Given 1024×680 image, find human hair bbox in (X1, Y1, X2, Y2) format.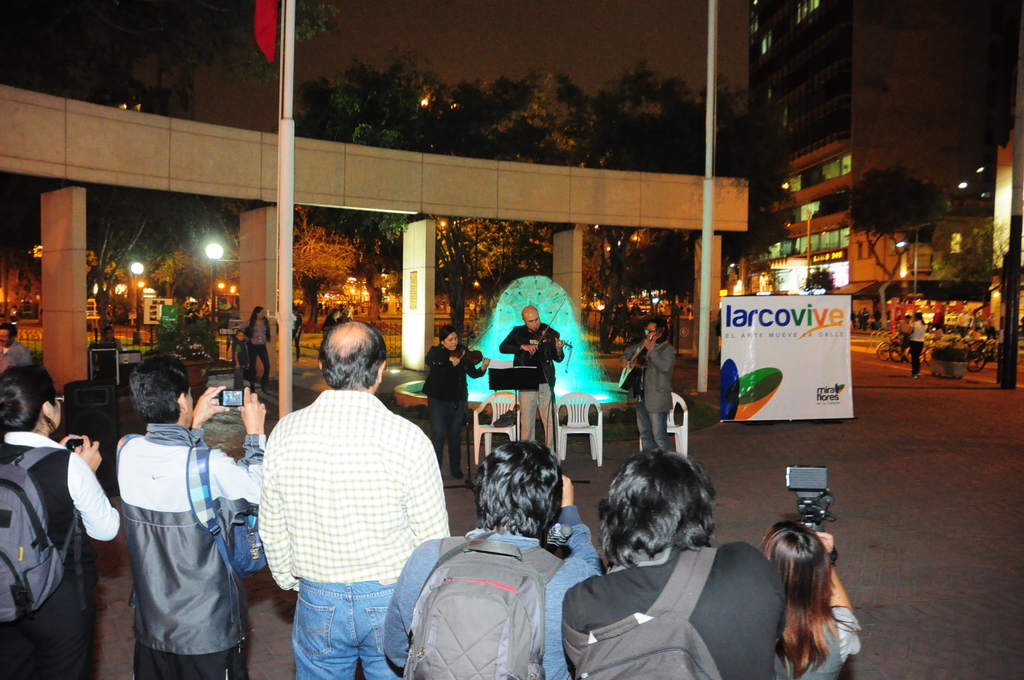
(0, 361, 57, 444).
